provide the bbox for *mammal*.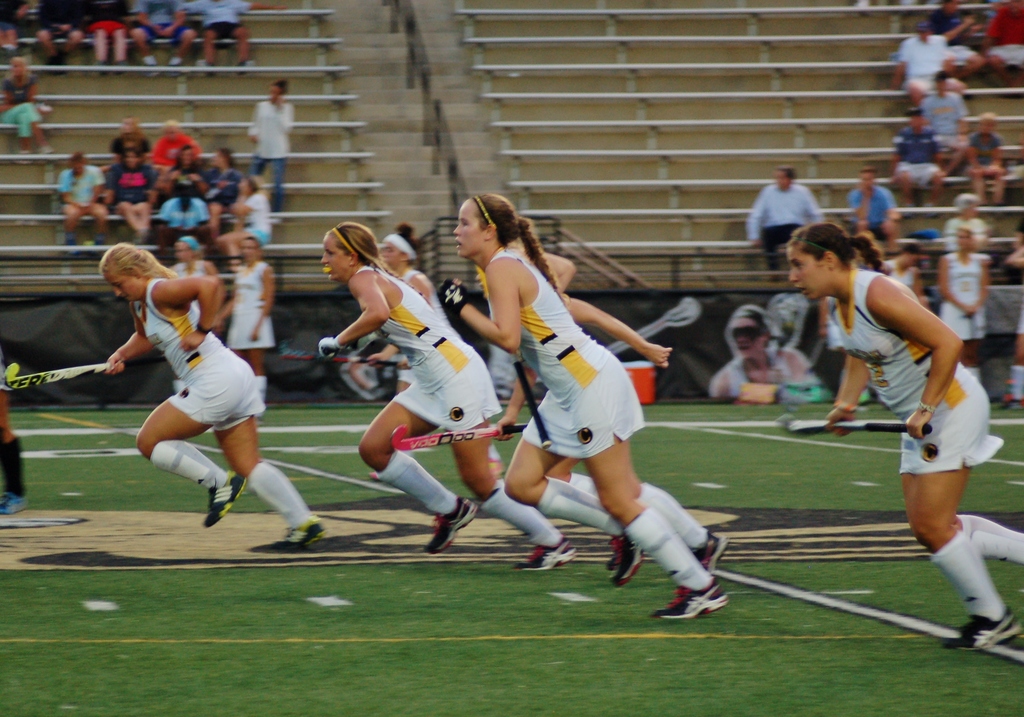
bbox=[0, 55, 59, 164].
